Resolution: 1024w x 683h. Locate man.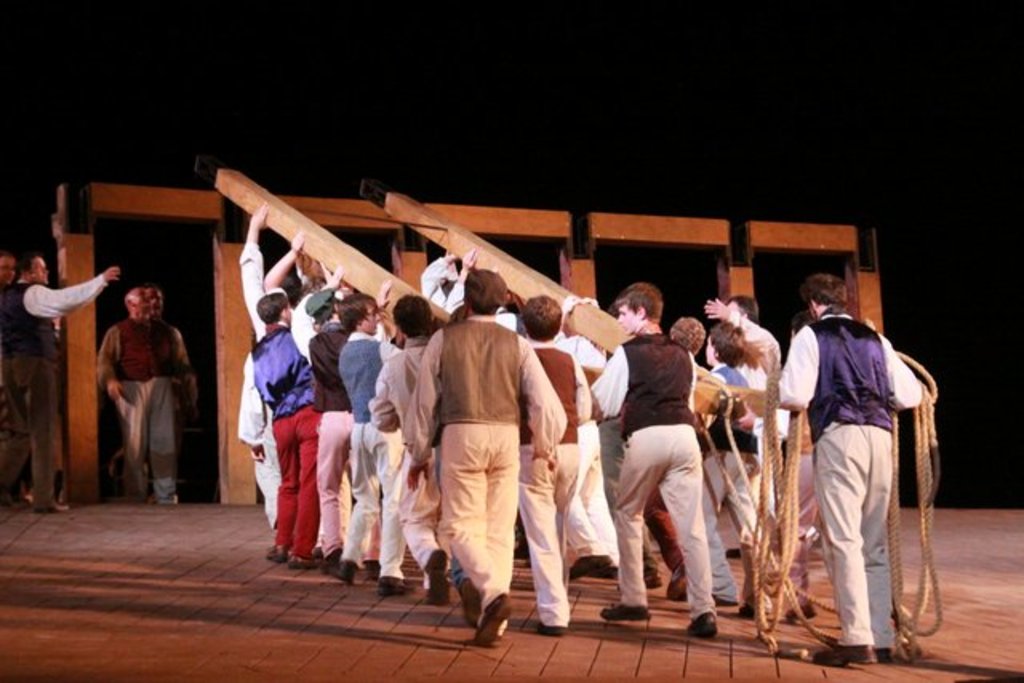
select_region(99, 283, 198, 509).
